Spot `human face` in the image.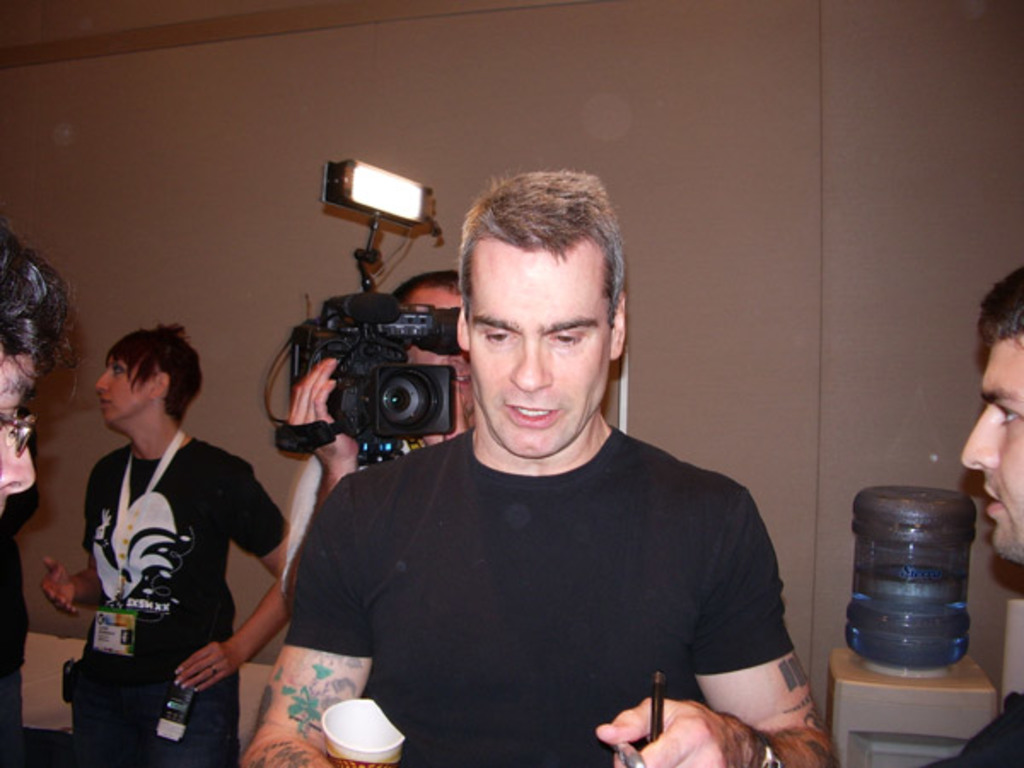
`human face` found at 461, 237, 609, 461.
